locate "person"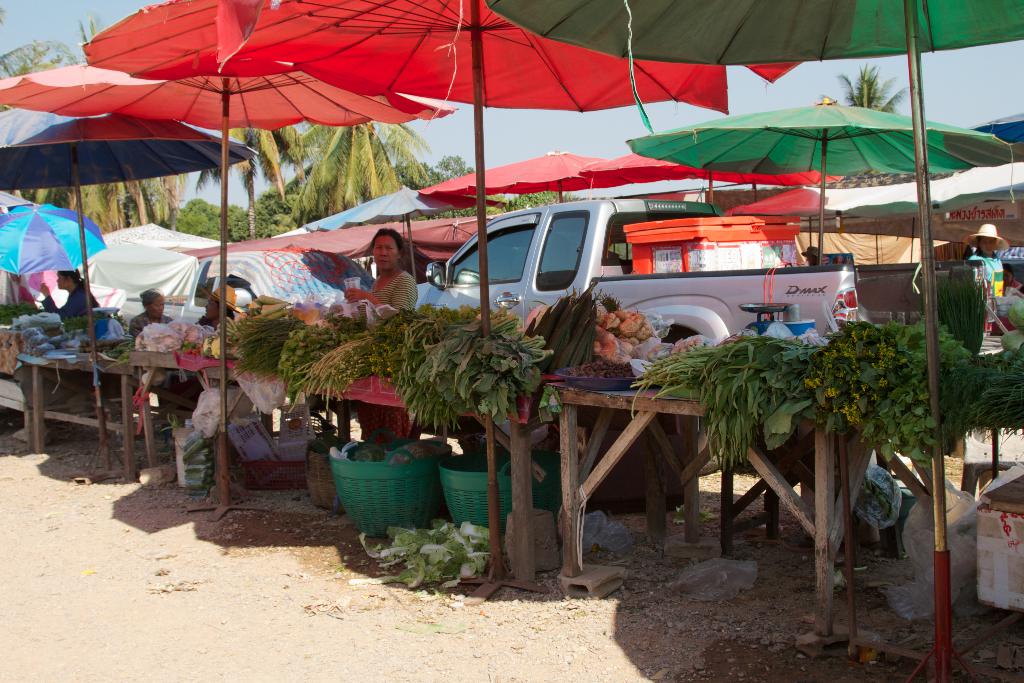
left=196, top=289, right=246, bottom=329
